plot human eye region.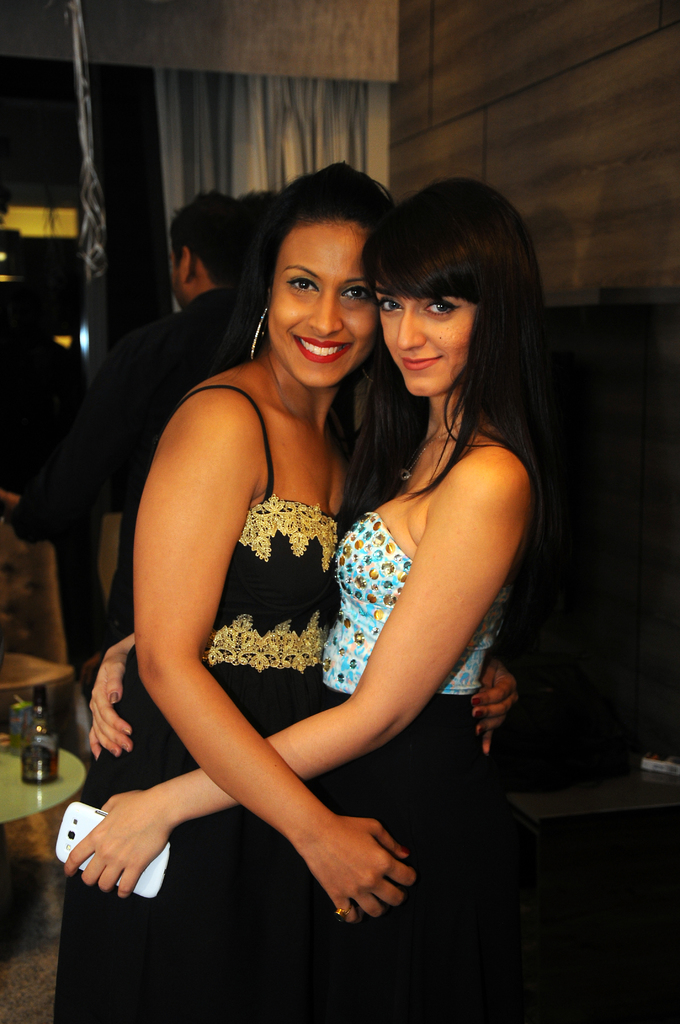
Plotted at select_region(378, 294, 406, 317).
